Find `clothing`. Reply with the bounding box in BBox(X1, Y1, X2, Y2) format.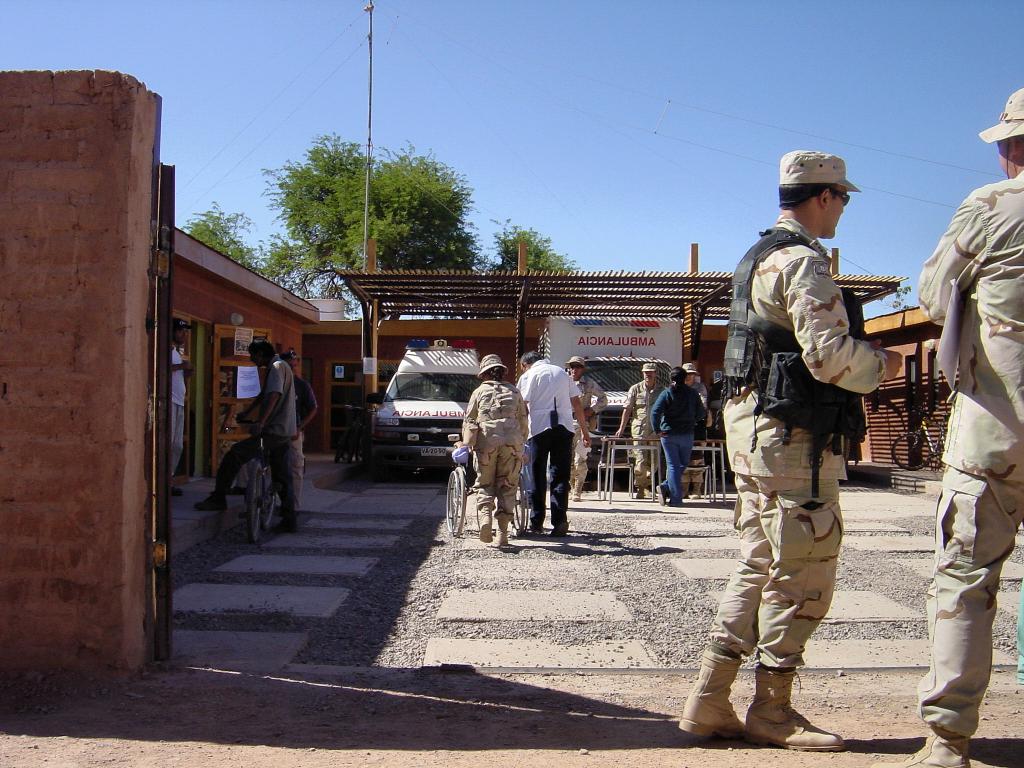
BBox(472, 444, 525, 520).
